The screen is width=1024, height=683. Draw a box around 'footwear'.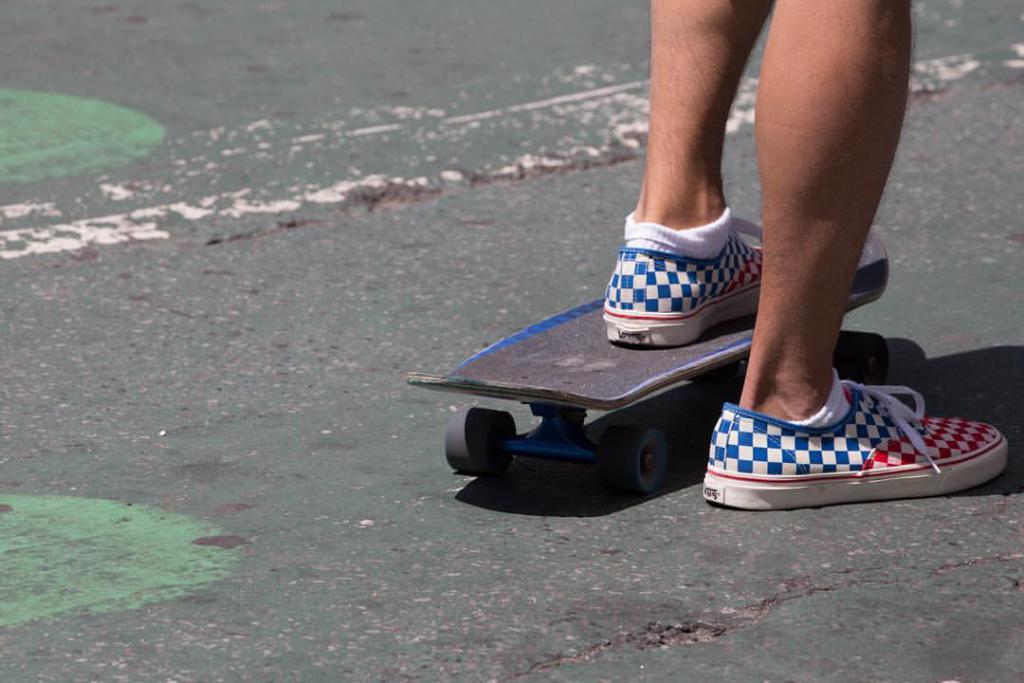
601,206,880,352.
